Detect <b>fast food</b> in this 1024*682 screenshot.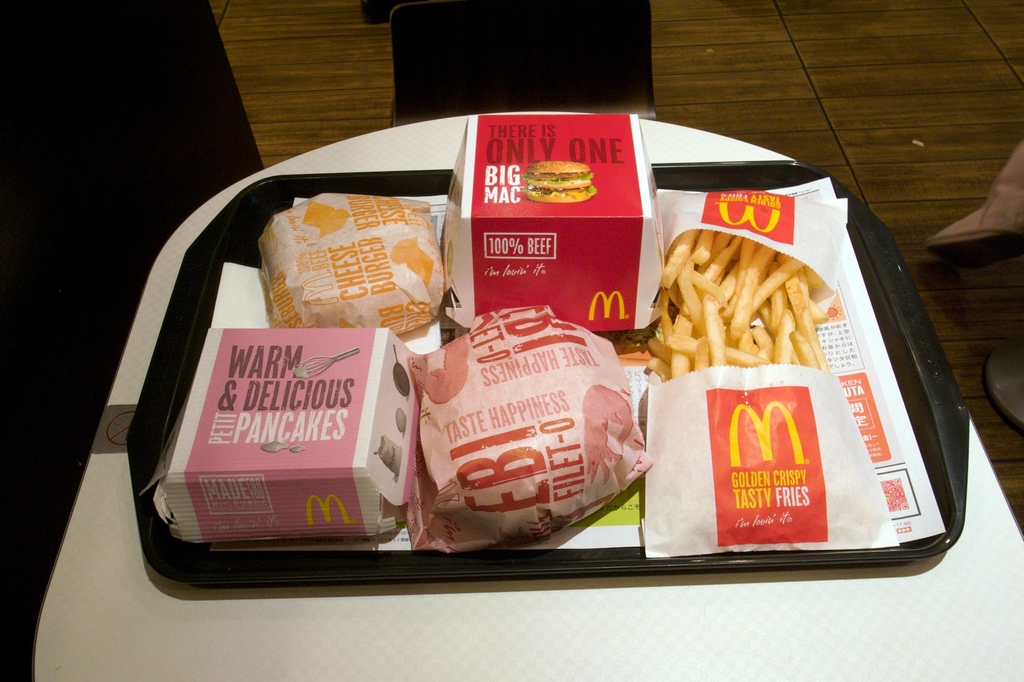
Detection: [left=372, top=437, right=406, bottom=482].
